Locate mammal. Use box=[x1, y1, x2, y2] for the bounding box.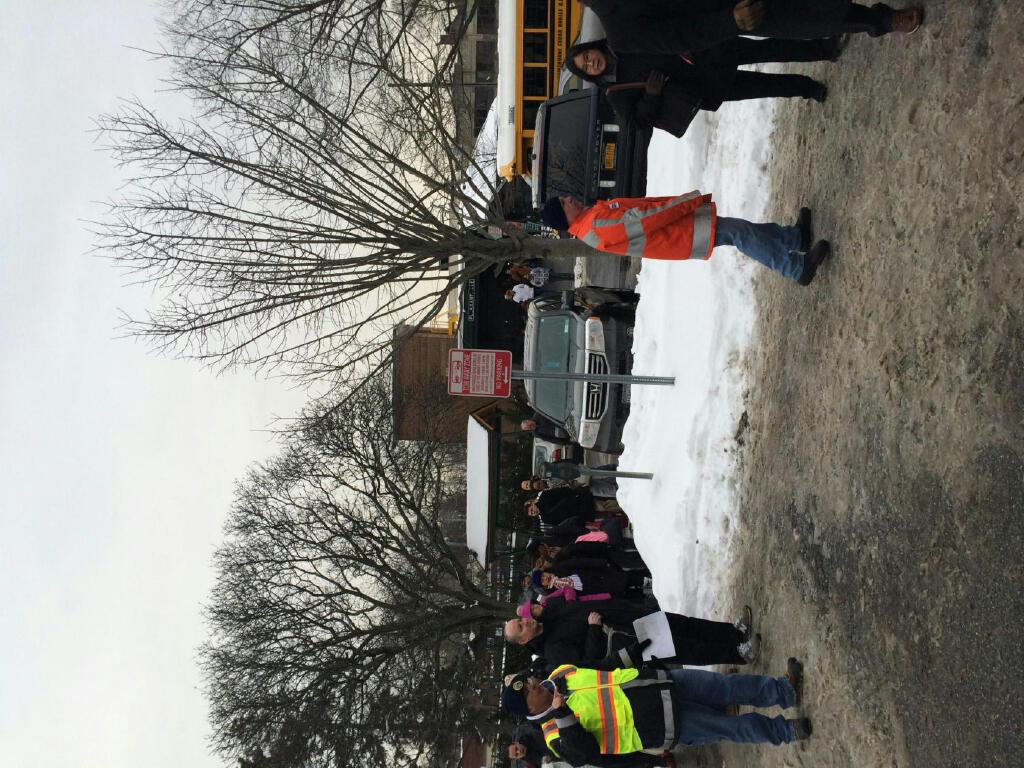
box=[524, 268, 574, 295].
